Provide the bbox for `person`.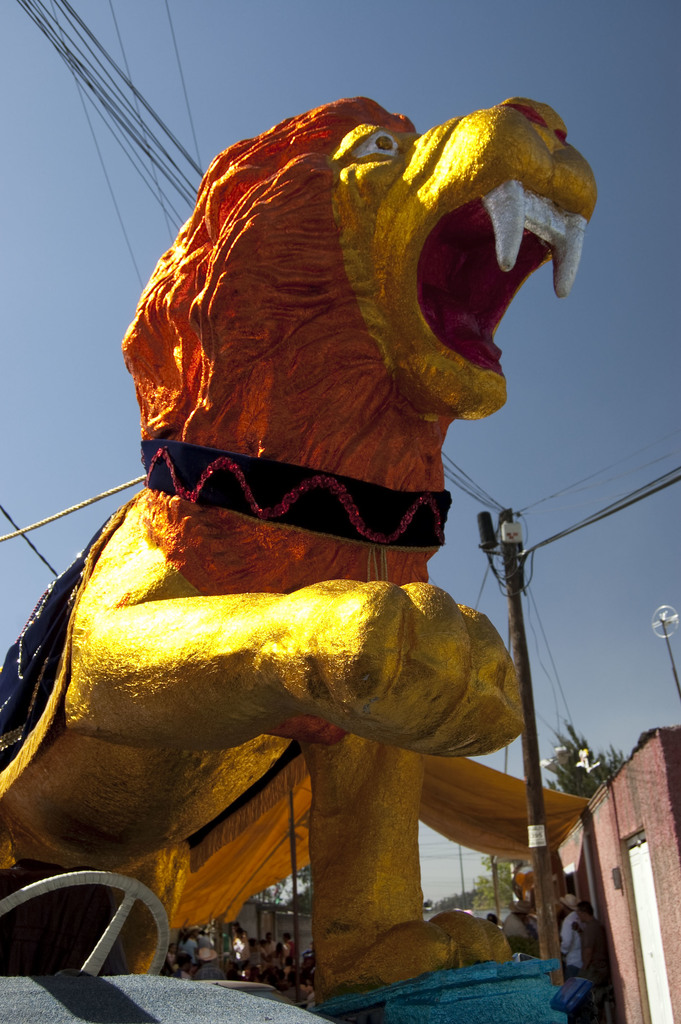
{"left": 571, "top": 893, "right": 614, "bottom": 1012}.
